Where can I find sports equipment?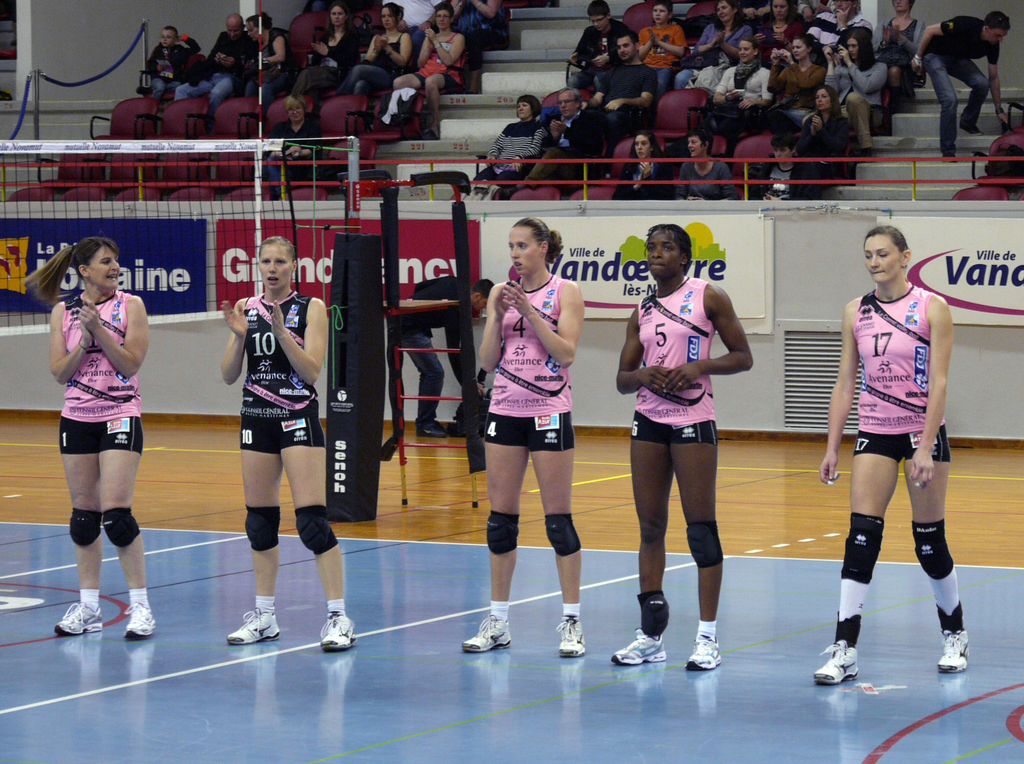
You can find it at 685/523/726/561.
